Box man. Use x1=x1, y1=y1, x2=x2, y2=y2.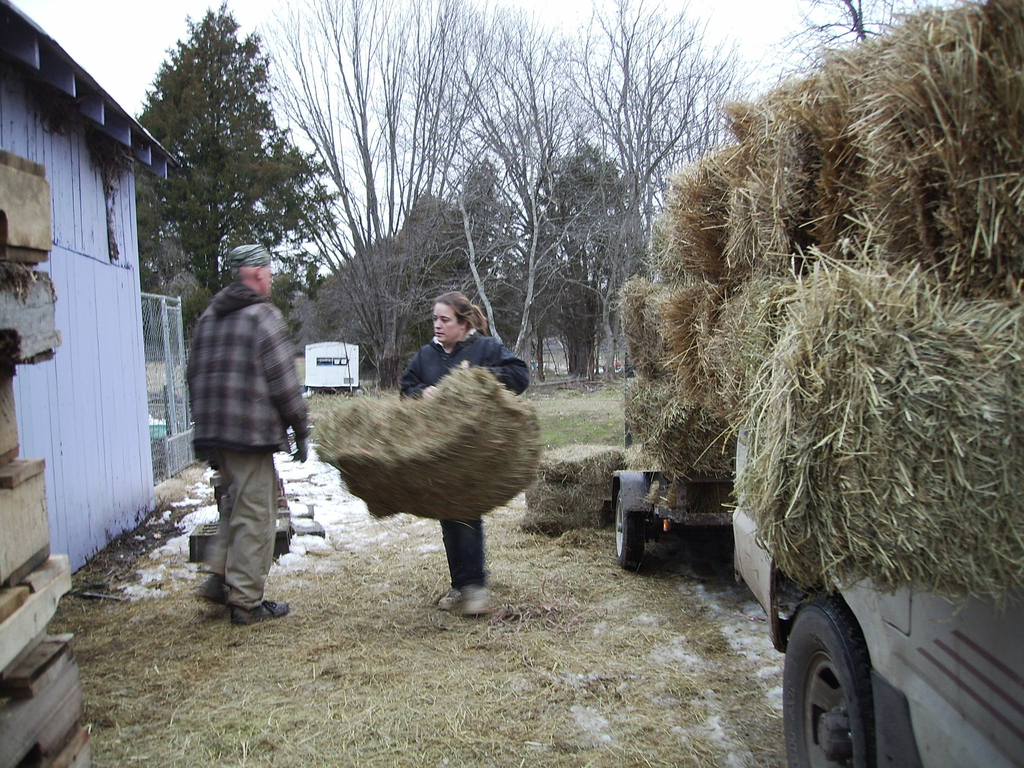
x1=171, y1=232, x2=304, y2=636.
